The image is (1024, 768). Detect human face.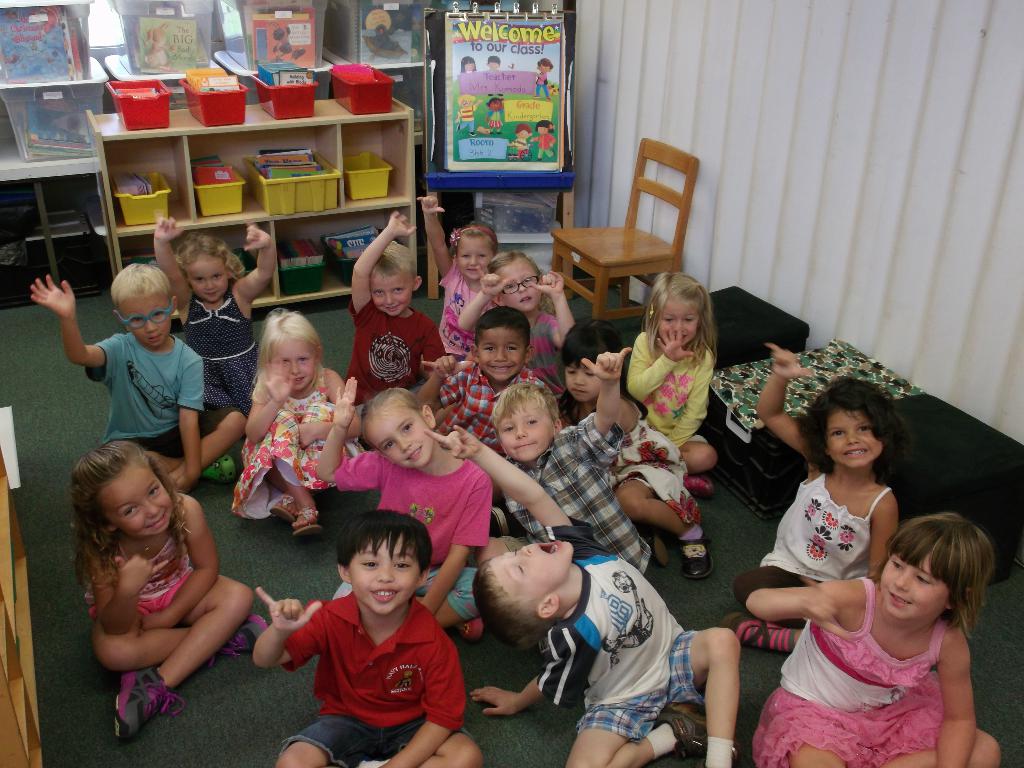
Detection: bbox=(487, 100, 503, 112).
